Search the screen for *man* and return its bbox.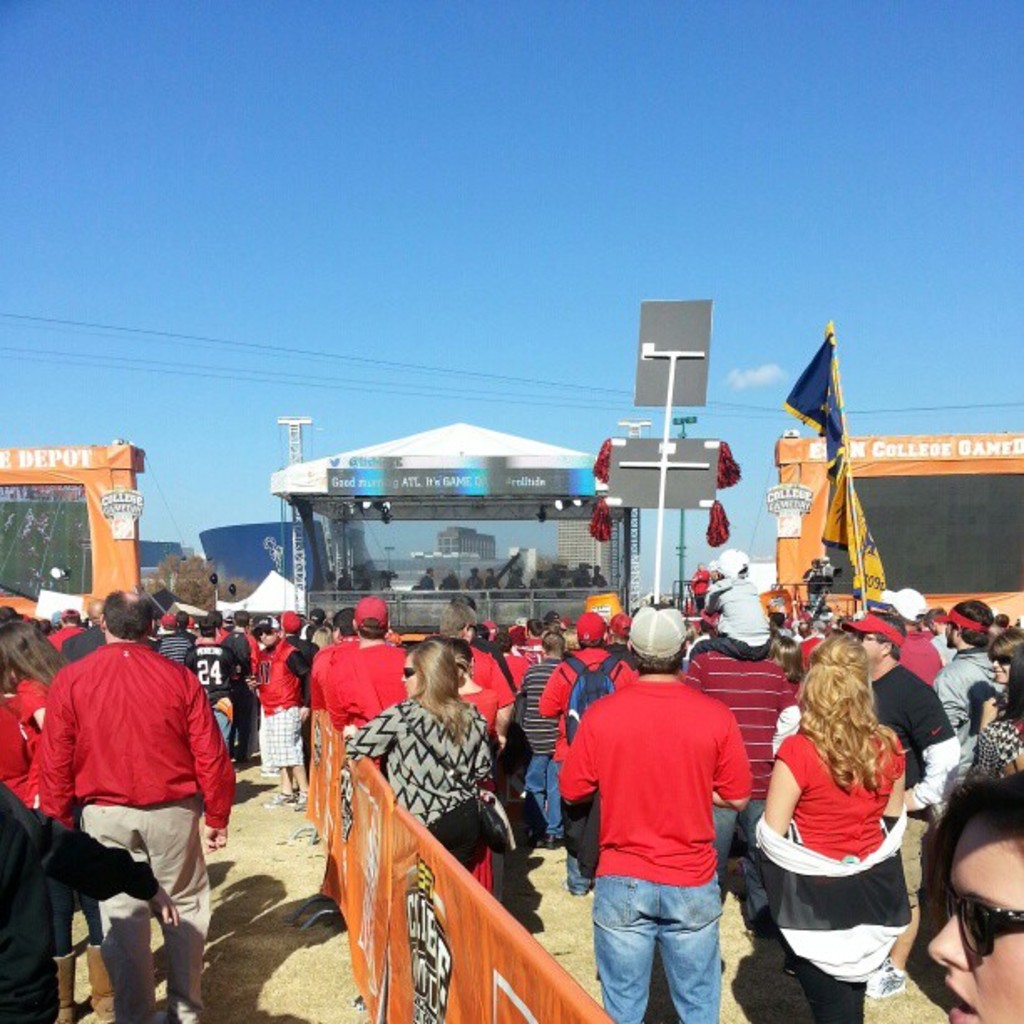
Found: [x1=438, y1=602, x2=515, y2=758].
